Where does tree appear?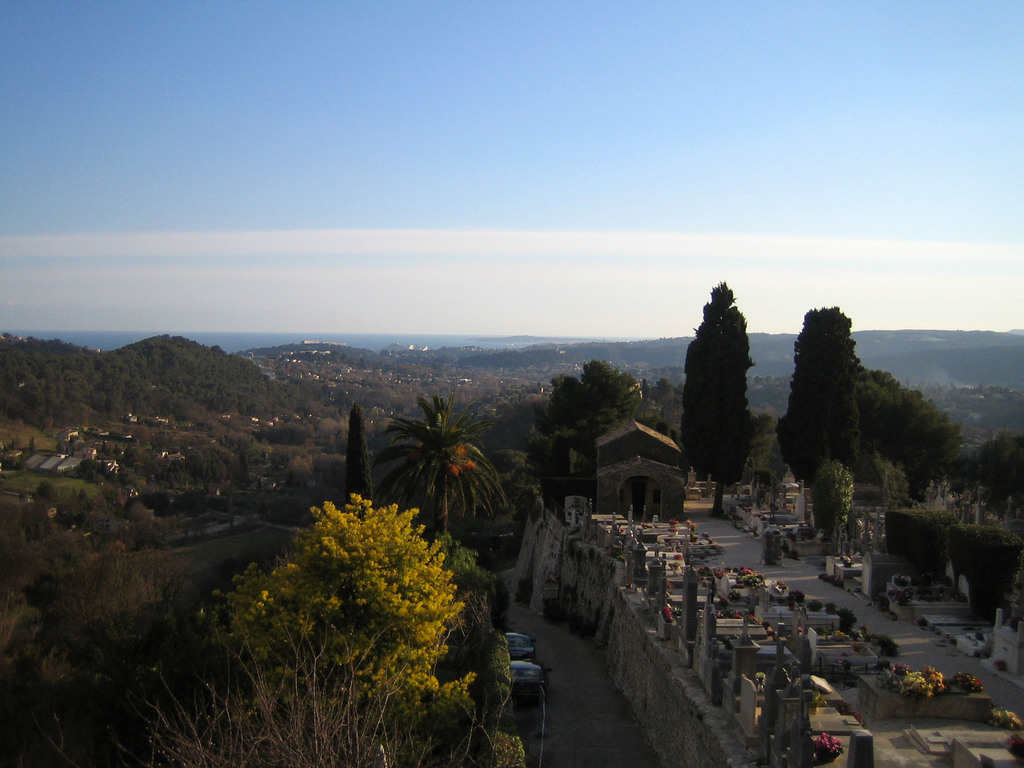
Appears at 0,506,171,767.
